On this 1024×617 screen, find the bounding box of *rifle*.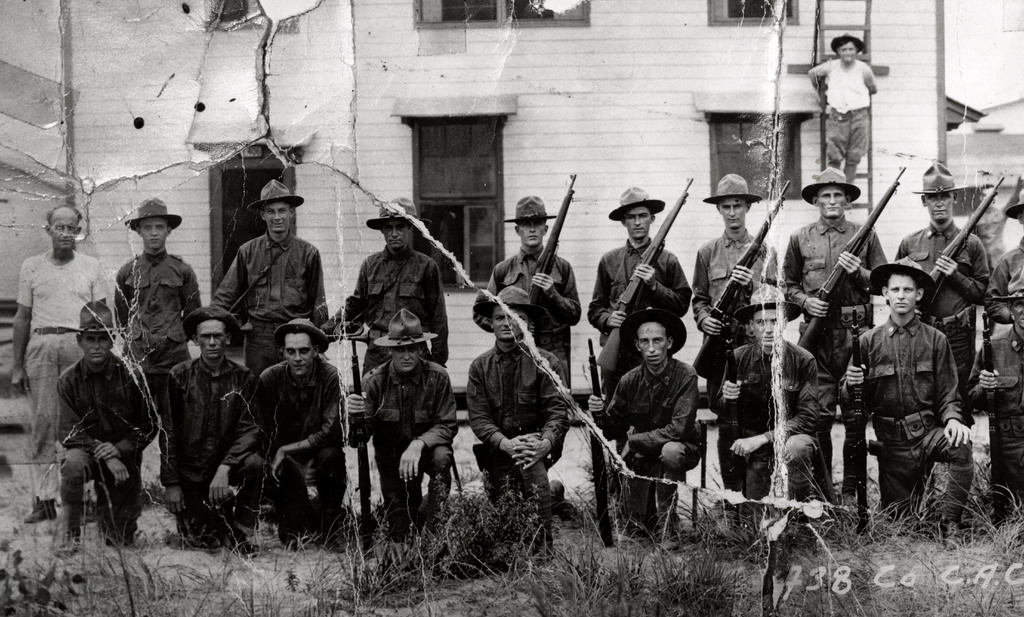
Bounding box: x1=582 y1=343 x2=618 y2=547.
